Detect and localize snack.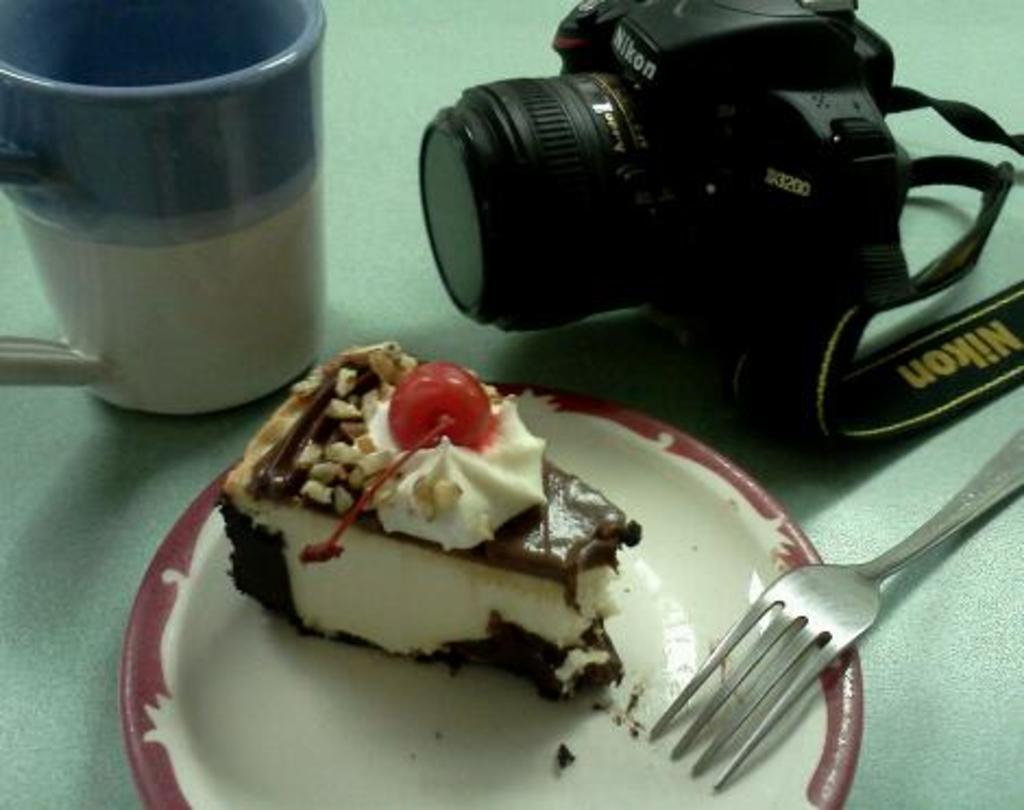
Localized at locate(209, 333, 647, 701).
